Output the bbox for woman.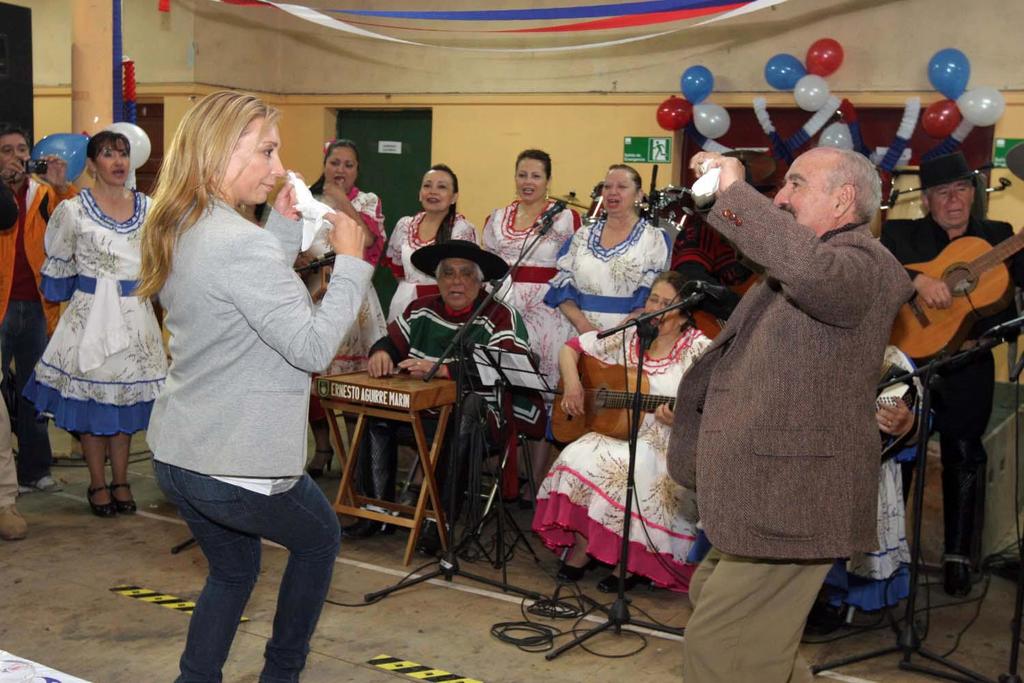
Rect(477, 145, 579, 501).
